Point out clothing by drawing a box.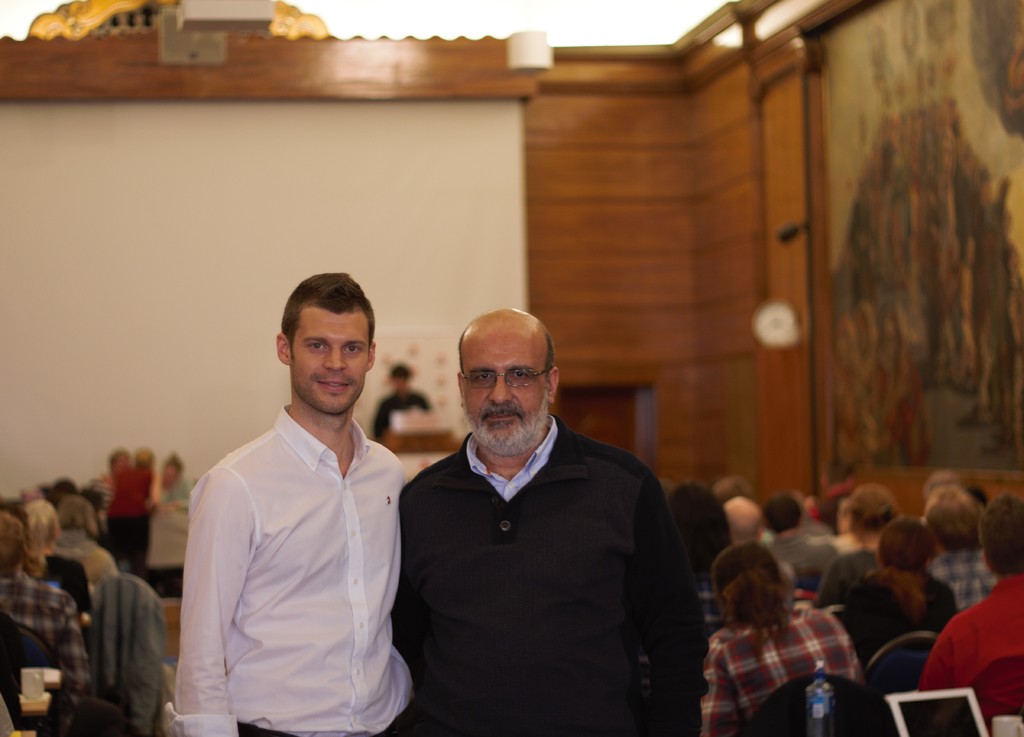
[x1=927, y1=551, x2=991, y2=625].
